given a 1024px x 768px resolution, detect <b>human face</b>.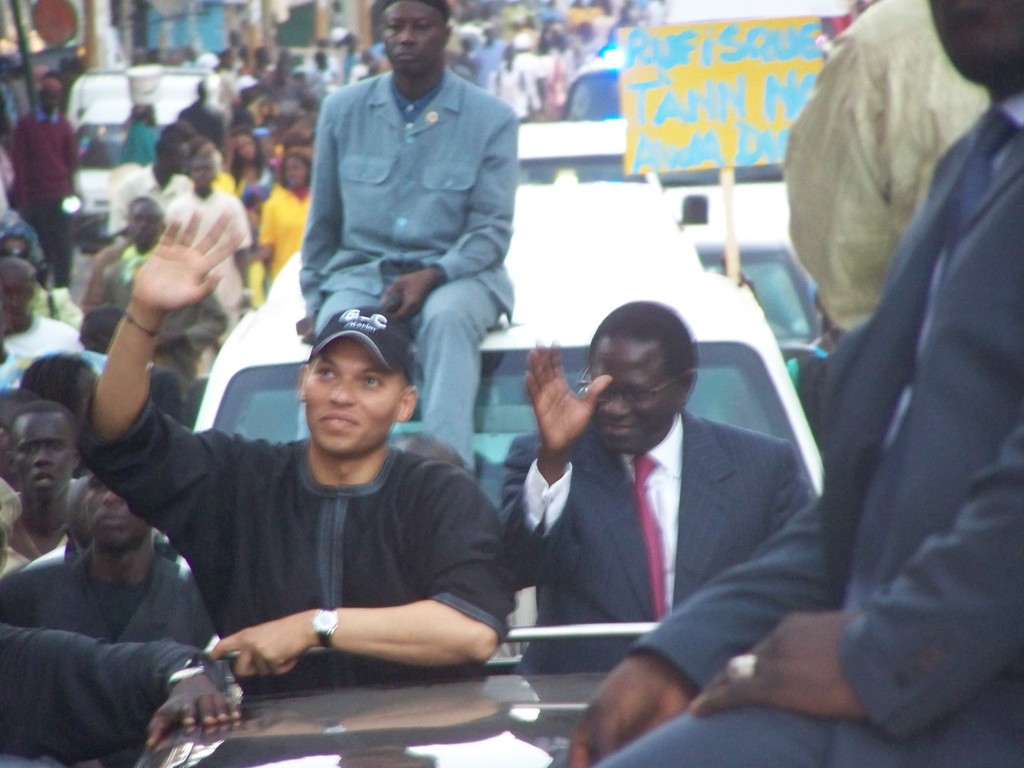
box=[378, 0, 447, 81].
